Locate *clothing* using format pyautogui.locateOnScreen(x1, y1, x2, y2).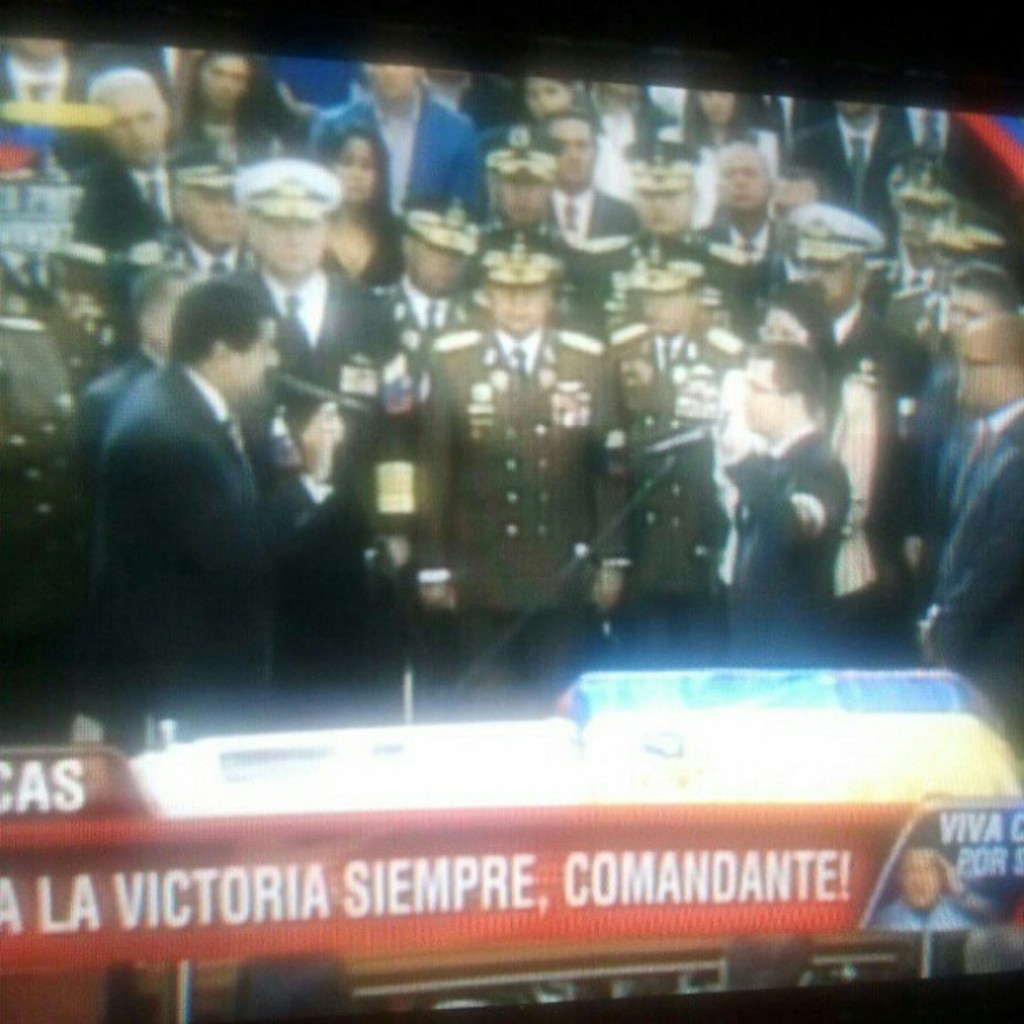
pyautogui.locateOnScreen(547, 184, 634, 278).
